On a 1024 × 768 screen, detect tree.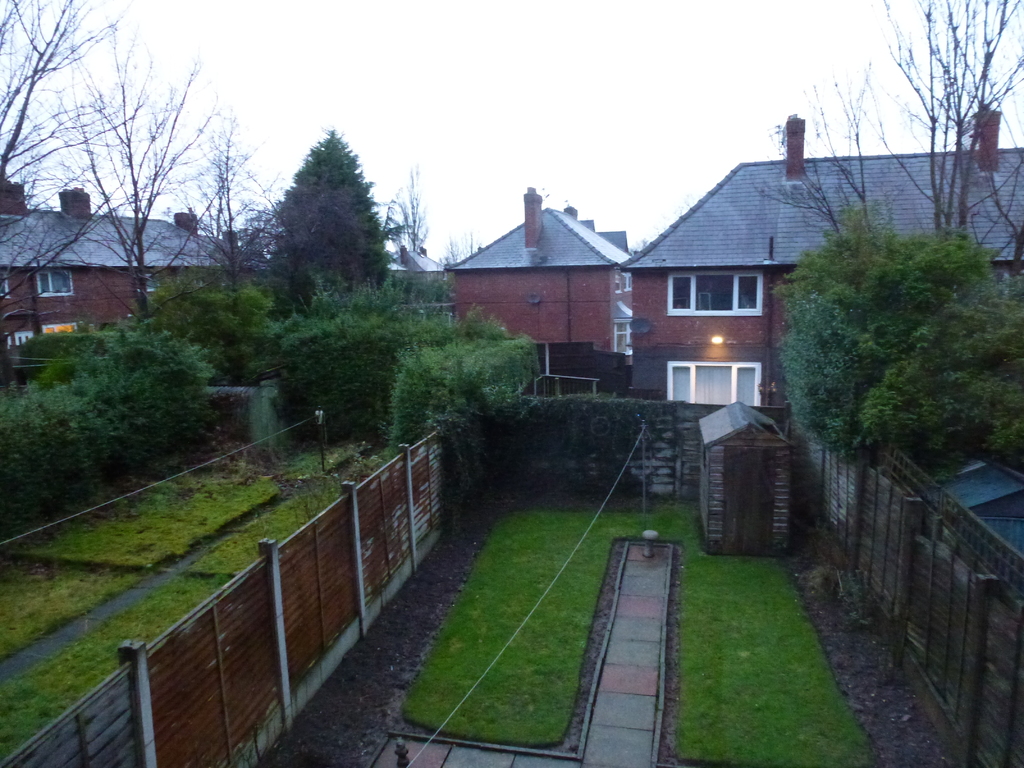
pyautogui.locateOnScreen(58, 17, 260, 325).
